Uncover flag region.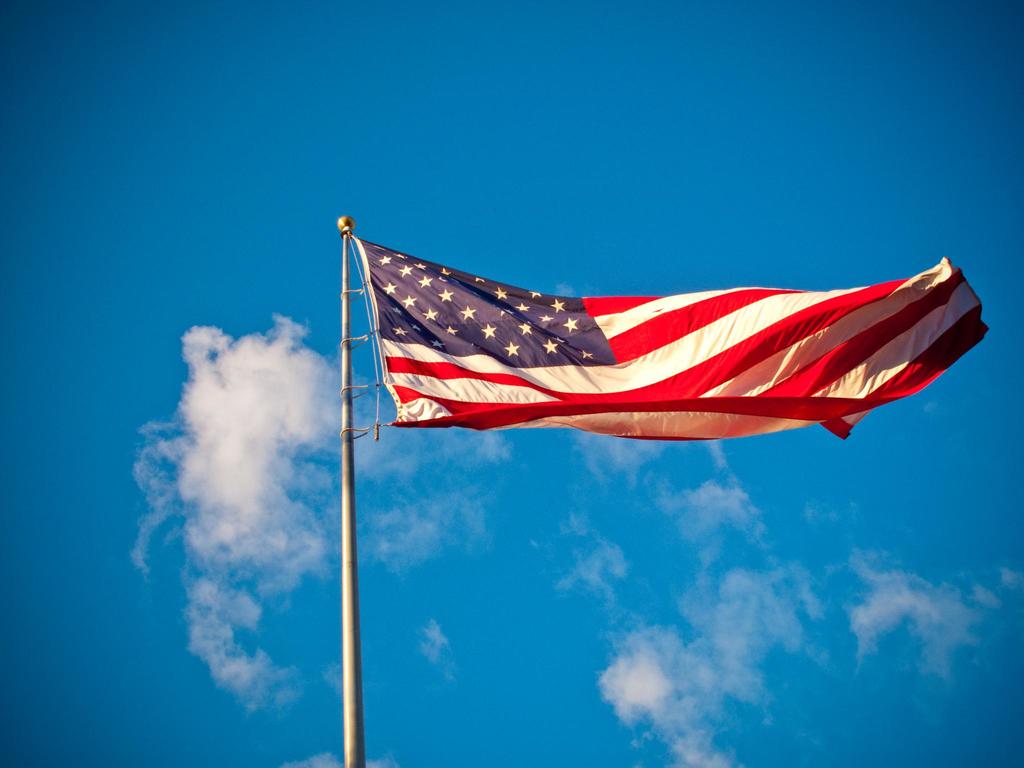
Uncovered: <box>314,229,951,466</box>.
